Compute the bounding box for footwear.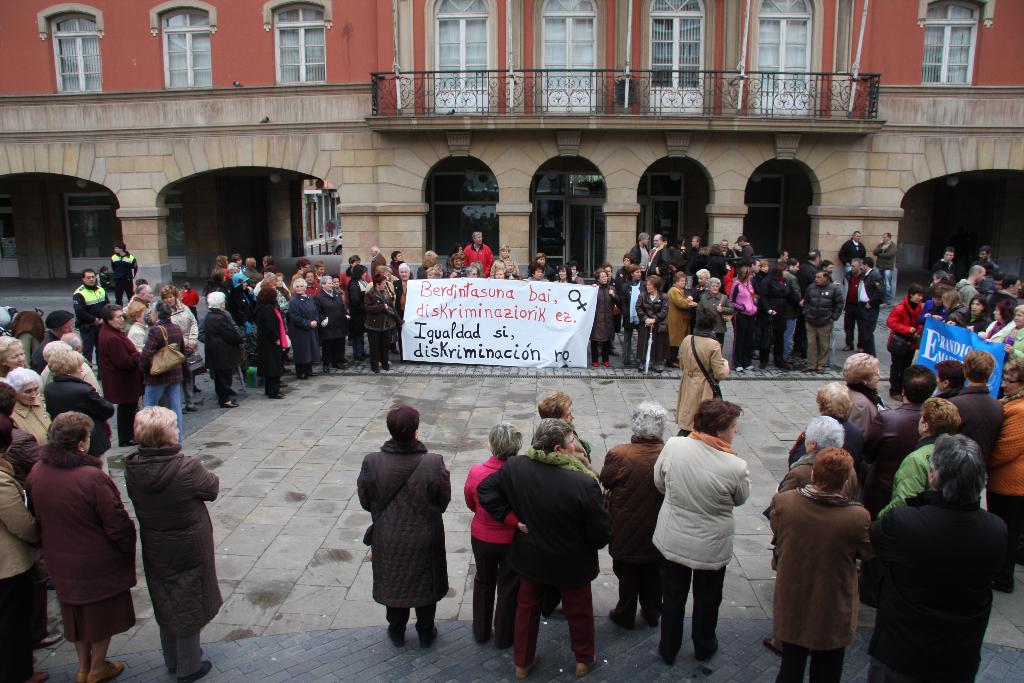
608 607 636 637.
